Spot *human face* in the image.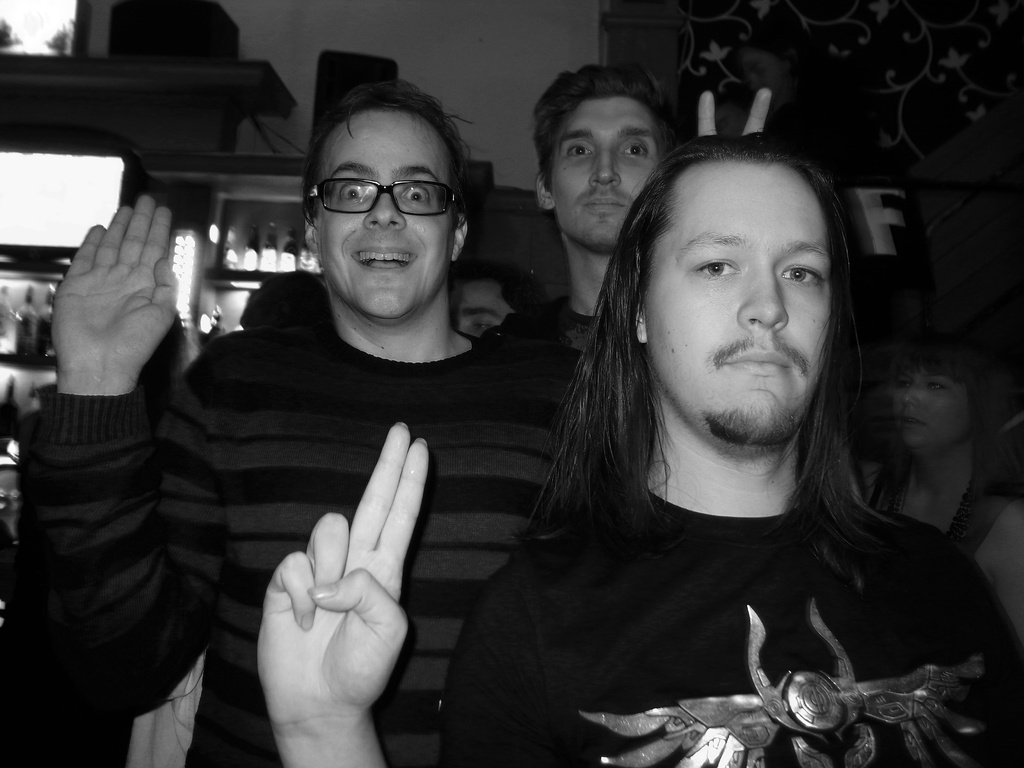
*human face* found at {"x1": 449, "y1": 283, "x2": 513, "y2": 337}.
